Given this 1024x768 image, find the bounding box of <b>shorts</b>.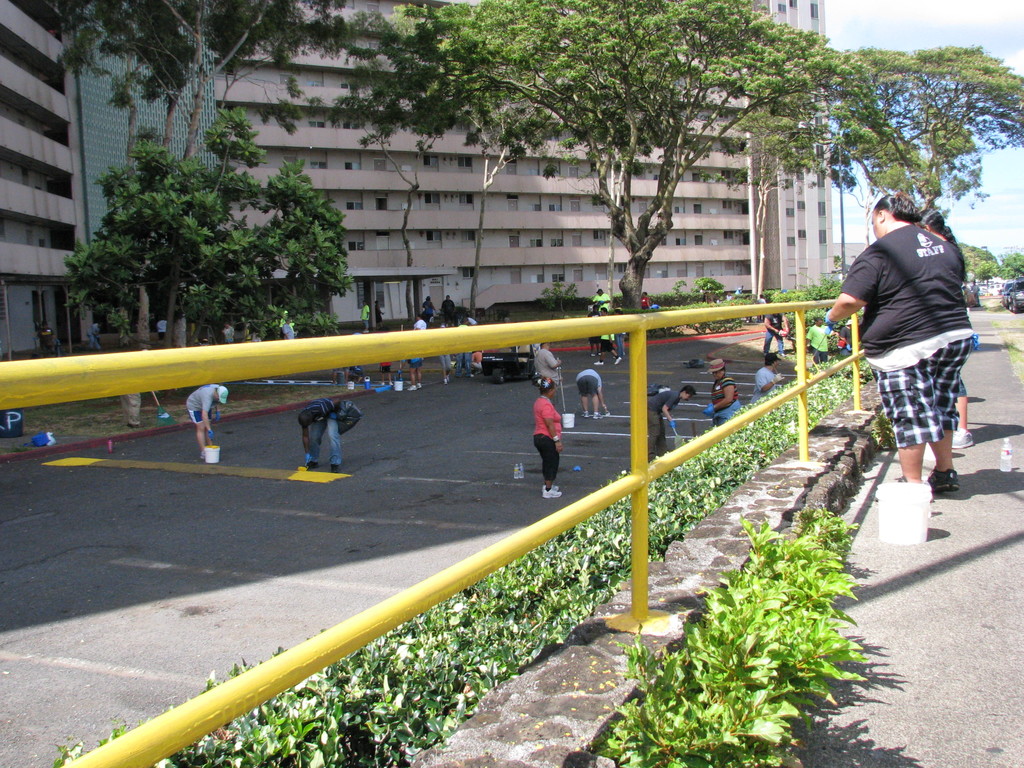
(left=188, top=408, right=211, bottom=422).
